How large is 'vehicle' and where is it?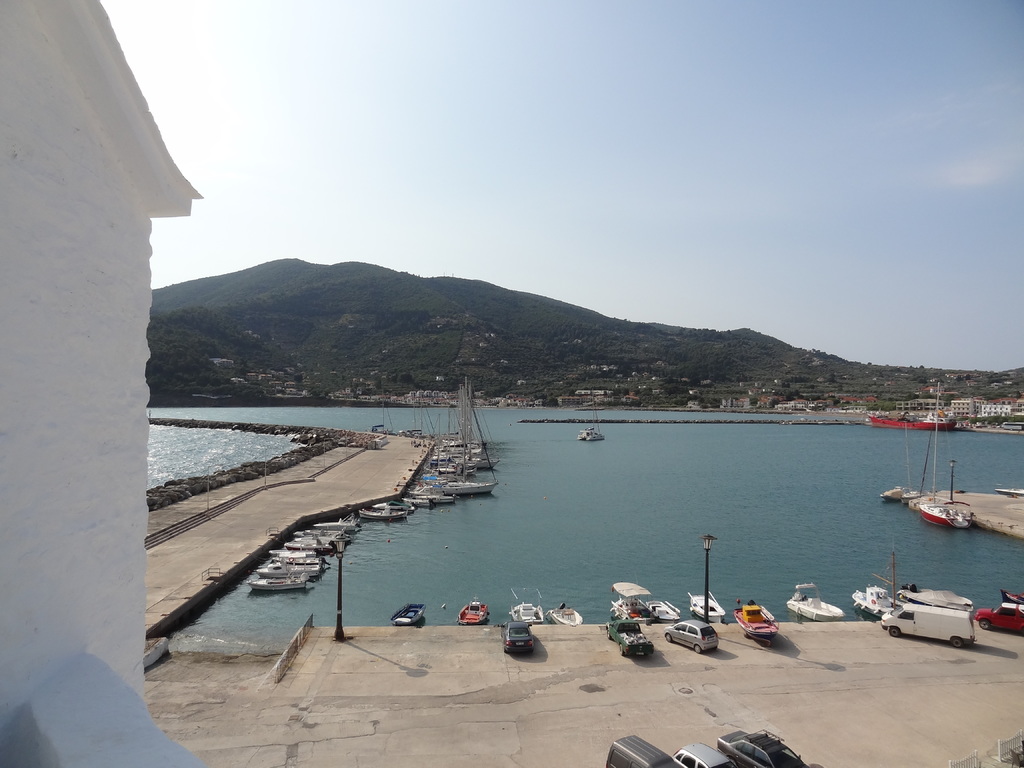
Bounding box: bbox(508, 589, 542, 627).
